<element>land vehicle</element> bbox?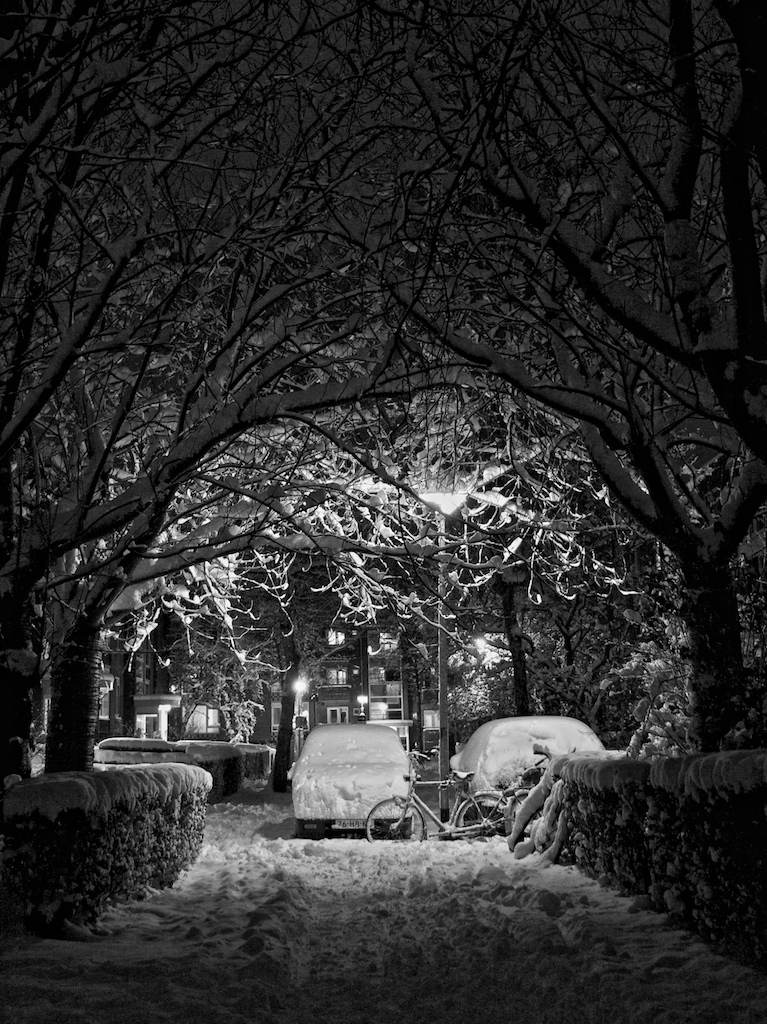
<bbox>365, 752, 523, 859</bbox>
